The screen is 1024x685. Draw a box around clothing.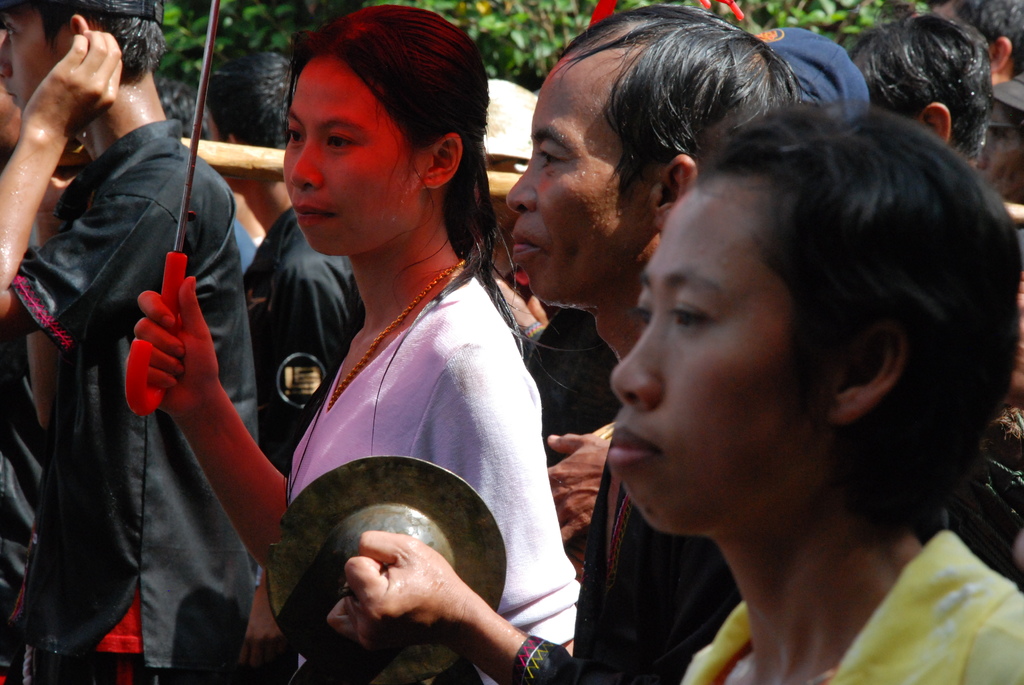
<bbox>239, 205, 373, 480</bbox>.
